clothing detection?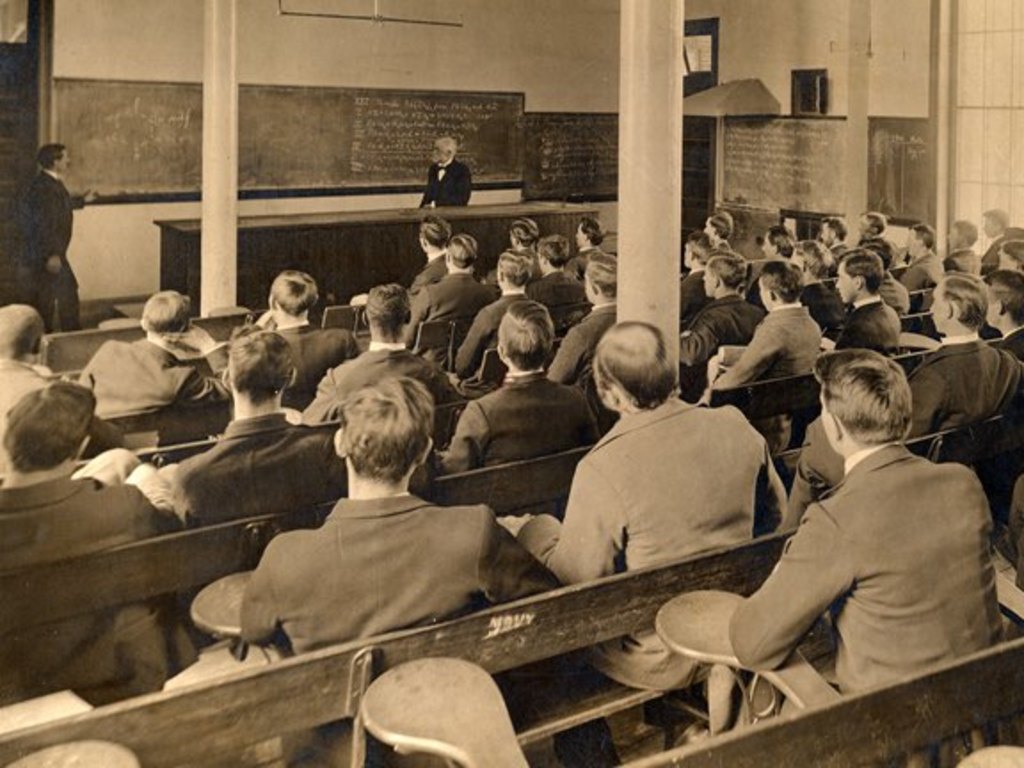
bbox=[229, 498, 512, 656]
